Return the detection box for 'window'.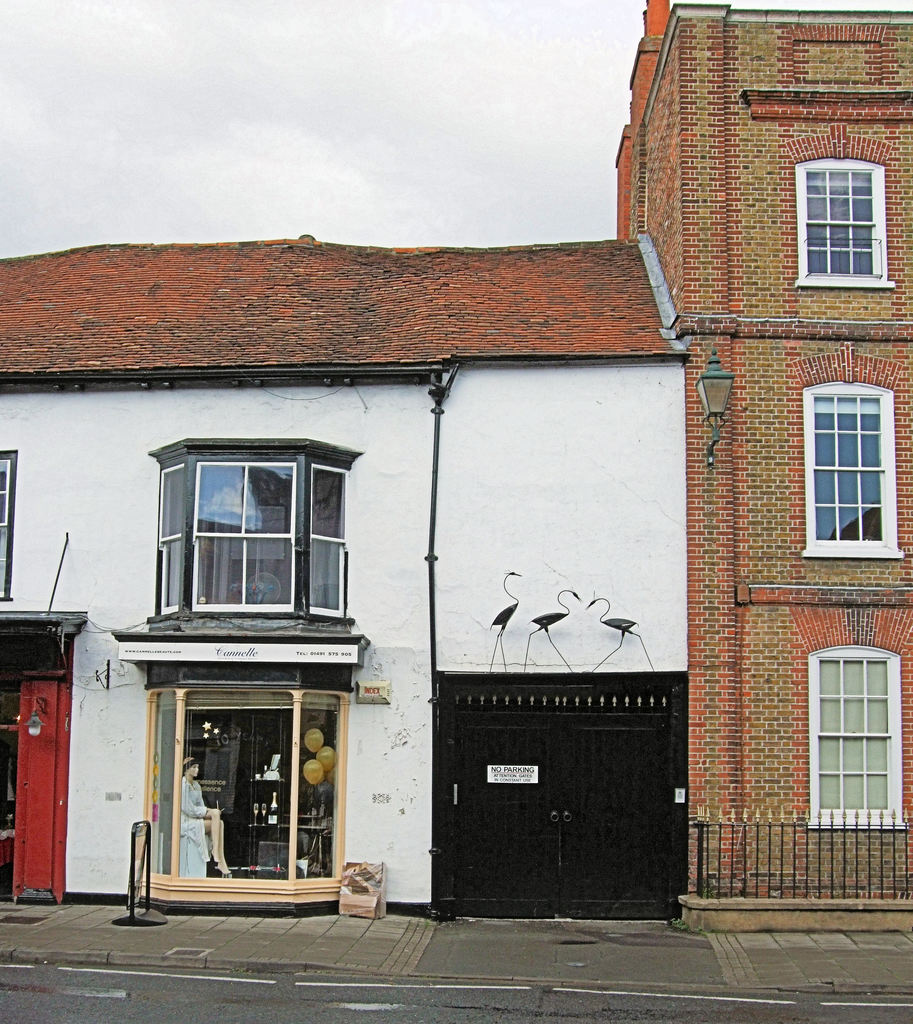
crop(0, 450, 15, 600).
